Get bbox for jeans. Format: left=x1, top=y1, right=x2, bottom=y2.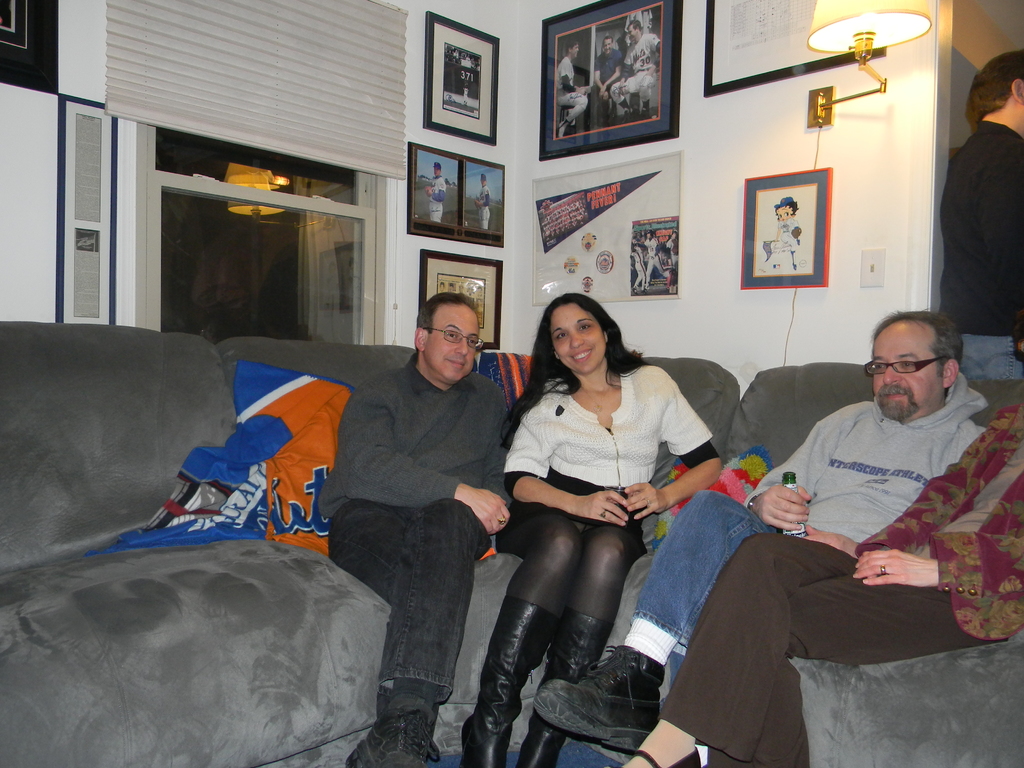
left=350, top=490, right=481, bottom=758.
